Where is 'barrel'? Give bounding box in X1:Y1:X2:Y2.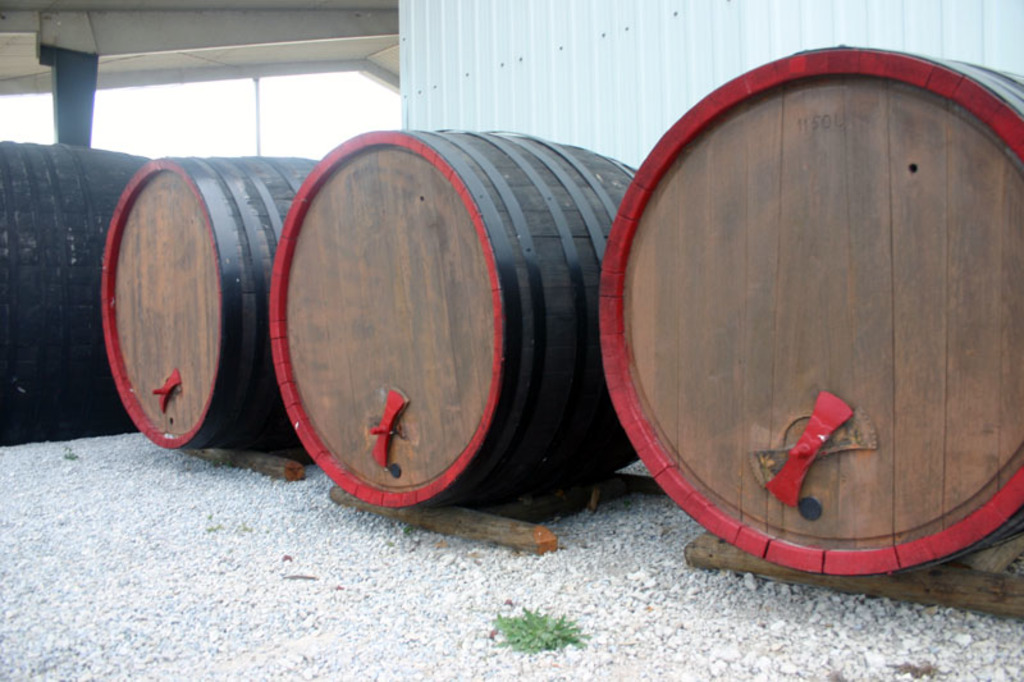
589:36:1023:586.
